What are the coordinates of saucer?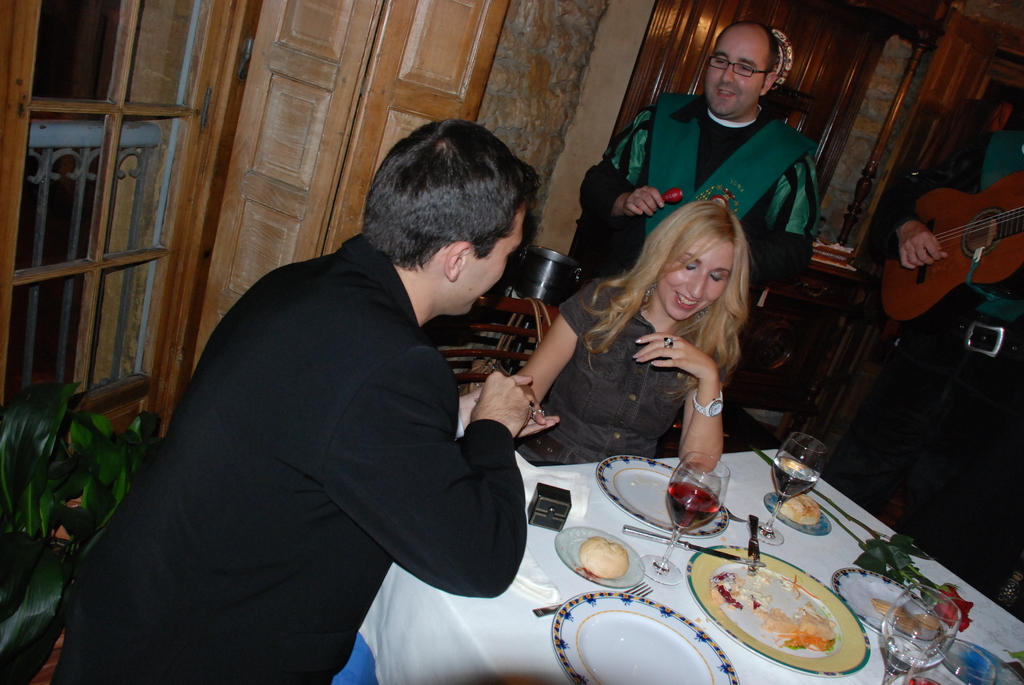
<region>552, 524, 643, 590</region>.
